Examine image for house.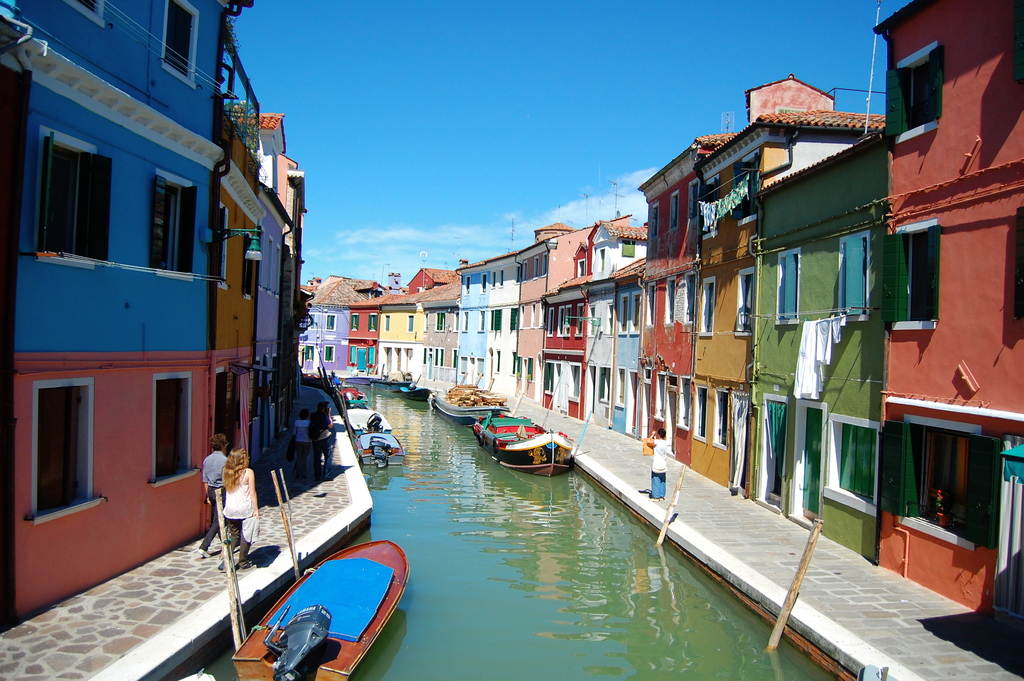
Examination result: box=[225, 107, 287, 472].
